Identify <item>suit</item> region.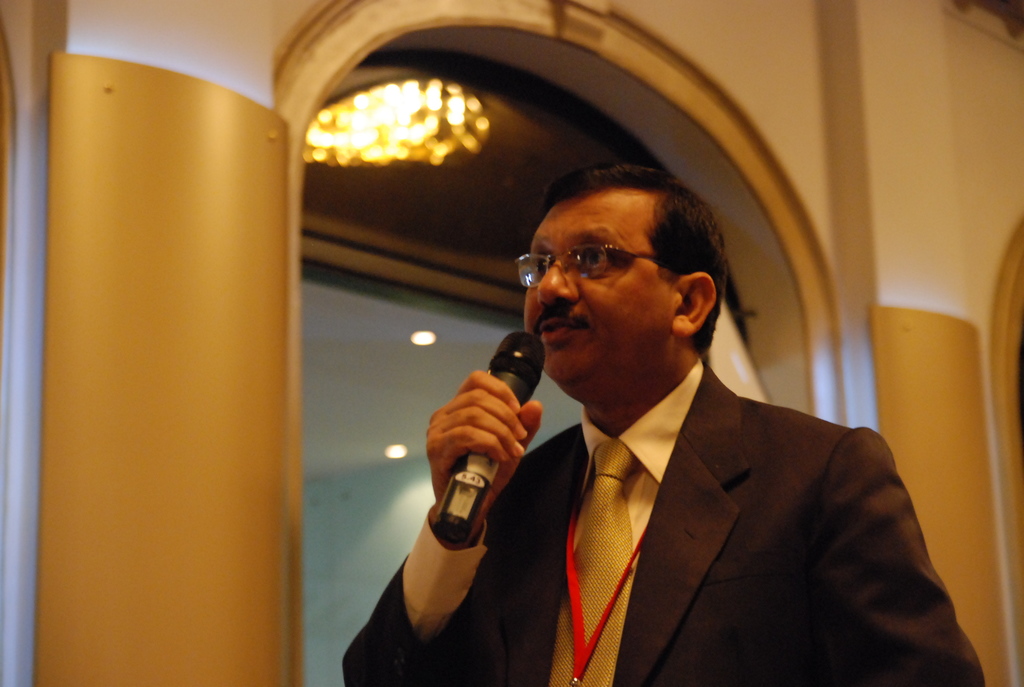
Region: bbox=(460, 265, 976, 680).
